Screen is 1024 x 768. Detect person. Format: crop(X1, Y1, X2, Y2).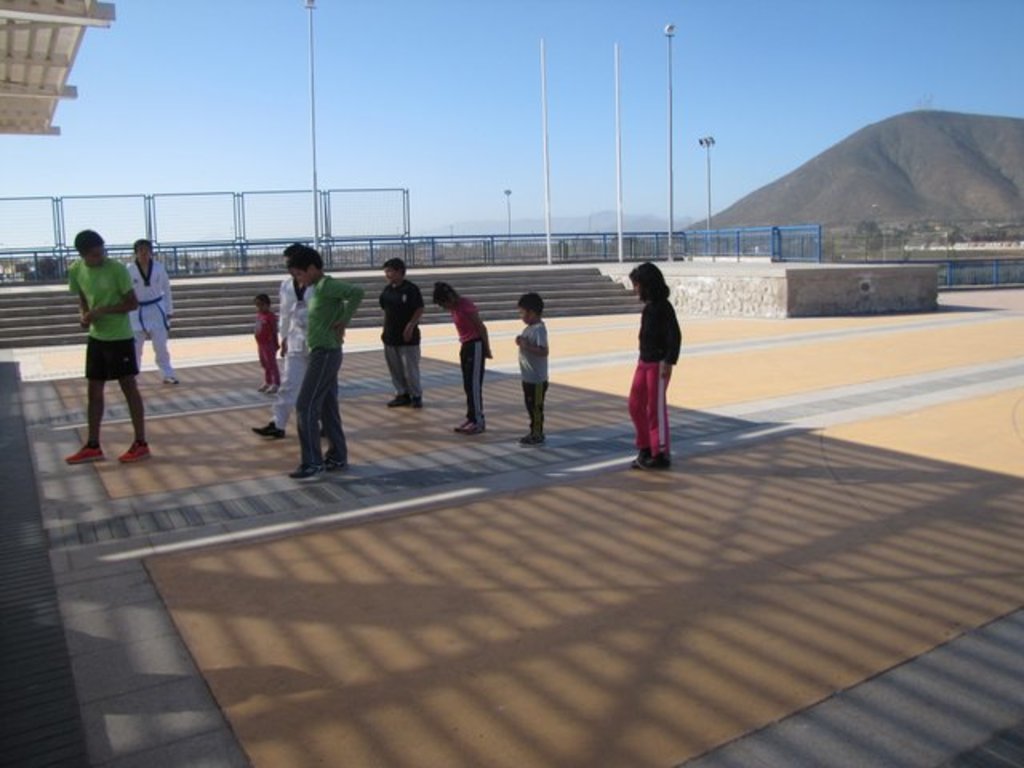
crop(254, 294, 282, 395).
